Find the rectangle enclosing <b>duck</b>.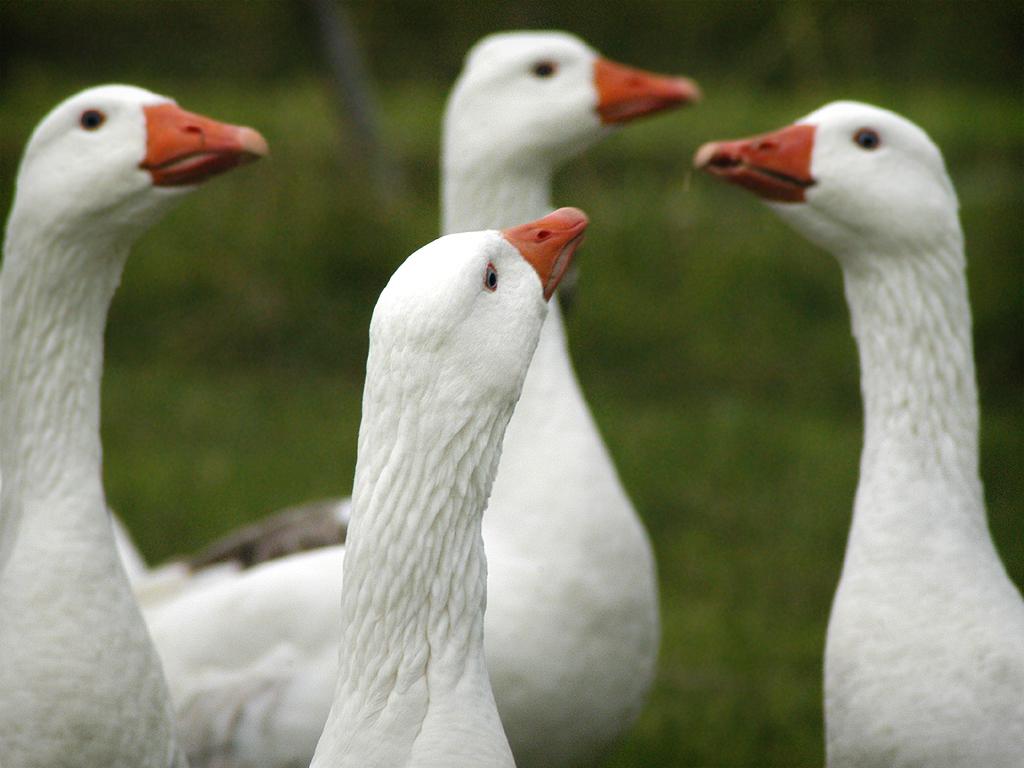
(x1=712, y1=88, x2=996, y2=734).
